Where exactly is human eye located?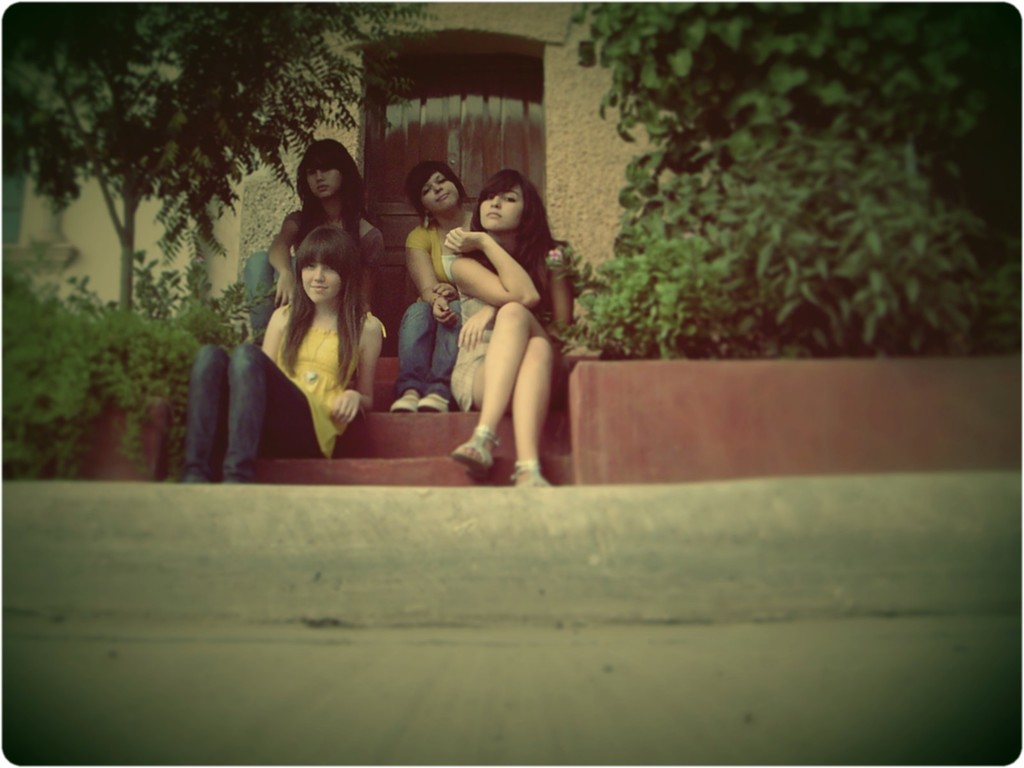
Its bounding box is 323 168 329 173.
